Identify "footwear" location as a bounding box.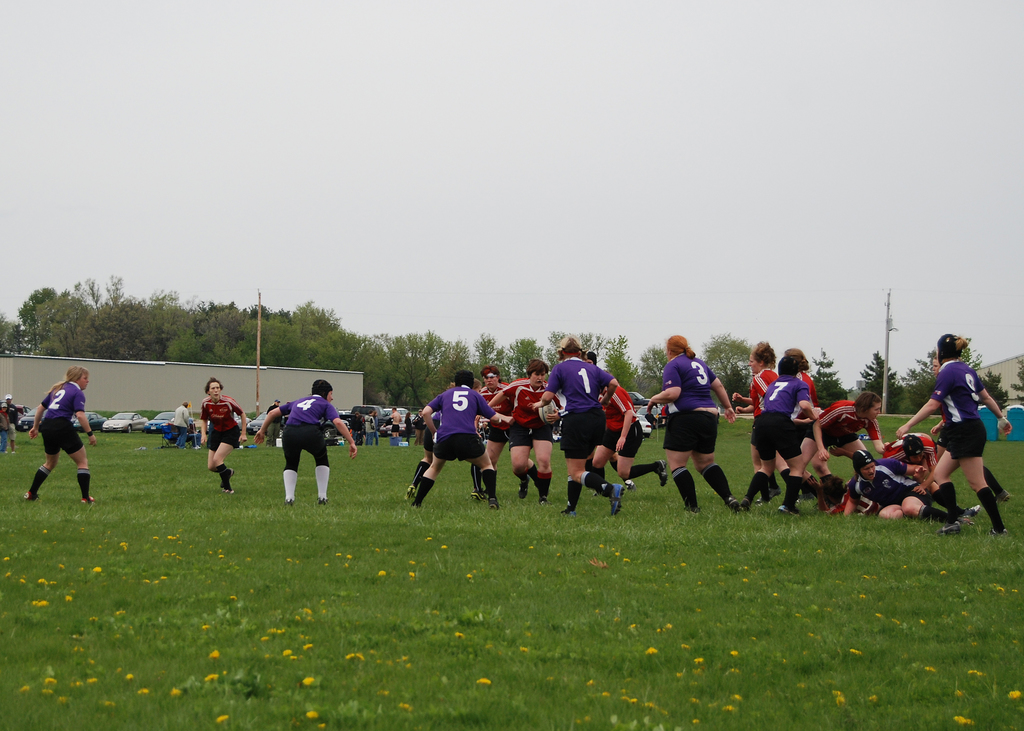
661,456,666,486.
